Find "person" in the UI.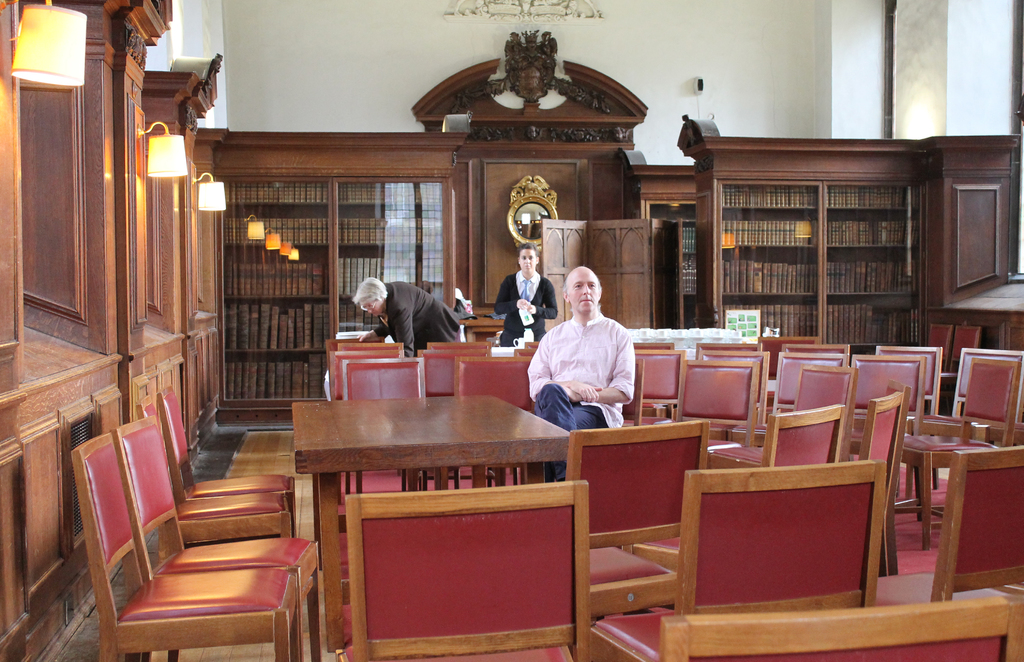
UI element at 358:276:463:361.
